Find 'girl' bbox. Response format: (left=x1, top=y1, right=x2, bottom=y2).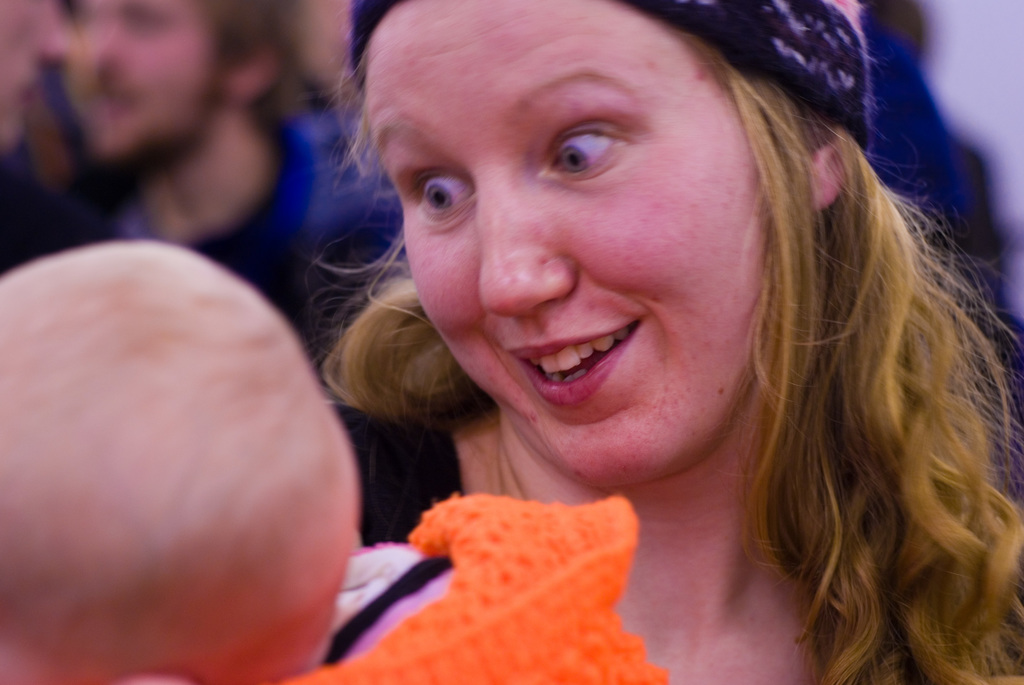
(left=0, top=240, right=669, bottom=684).
